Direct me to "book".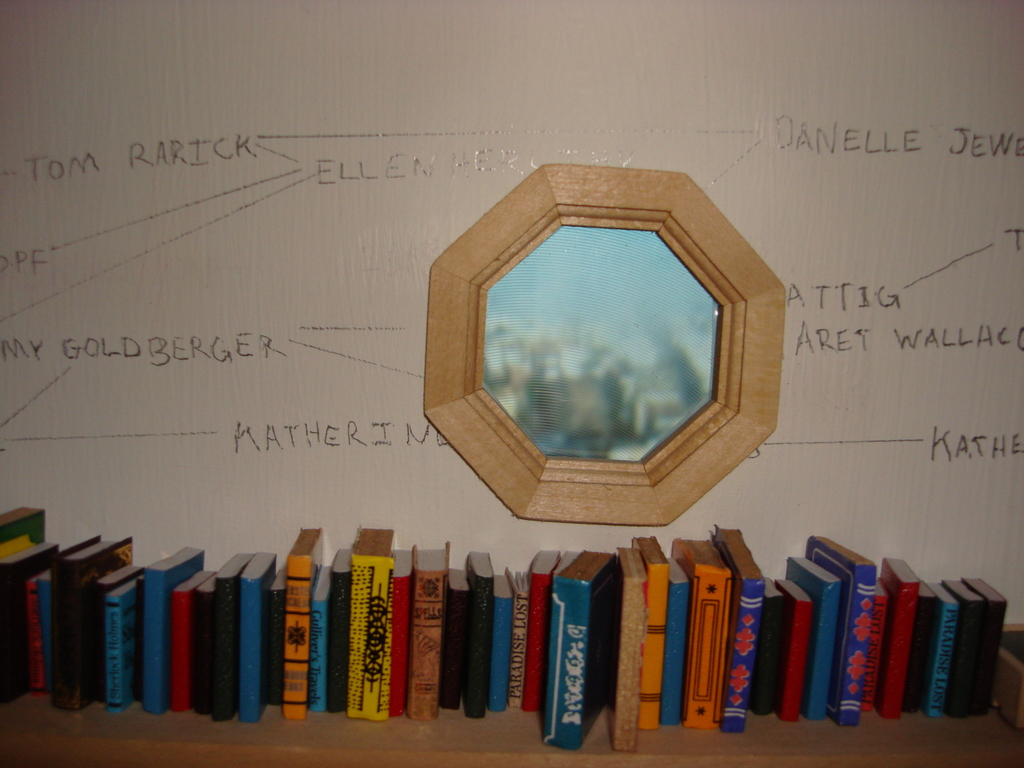
Direction: {"left": 887, "top": 552, "right": 920, "bottom": 718}.
